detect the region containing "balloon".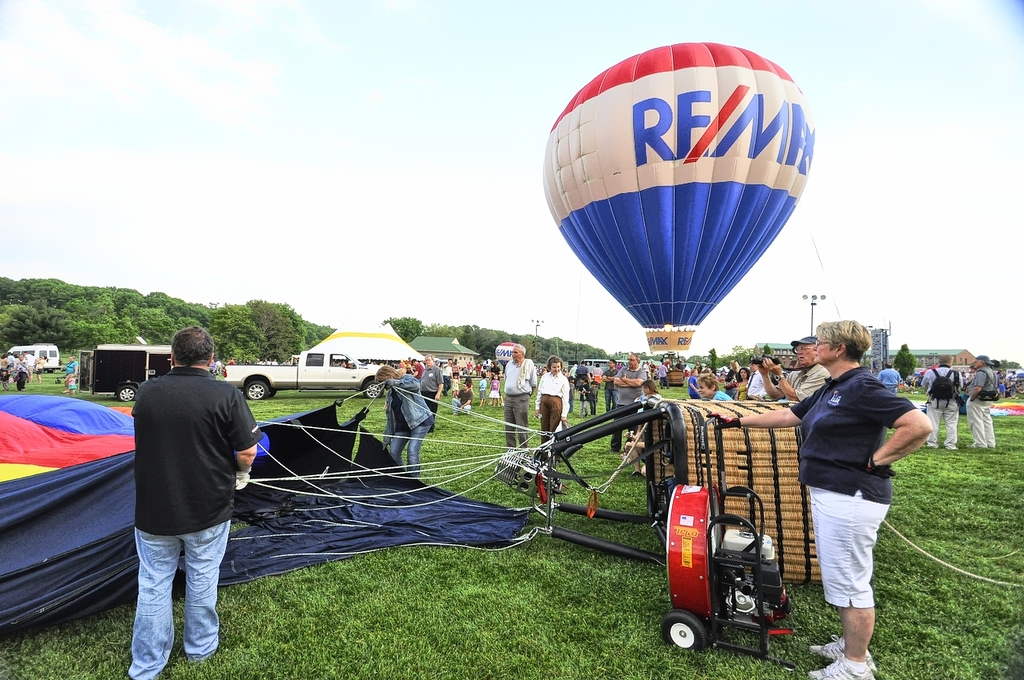
0:387:538:644.
